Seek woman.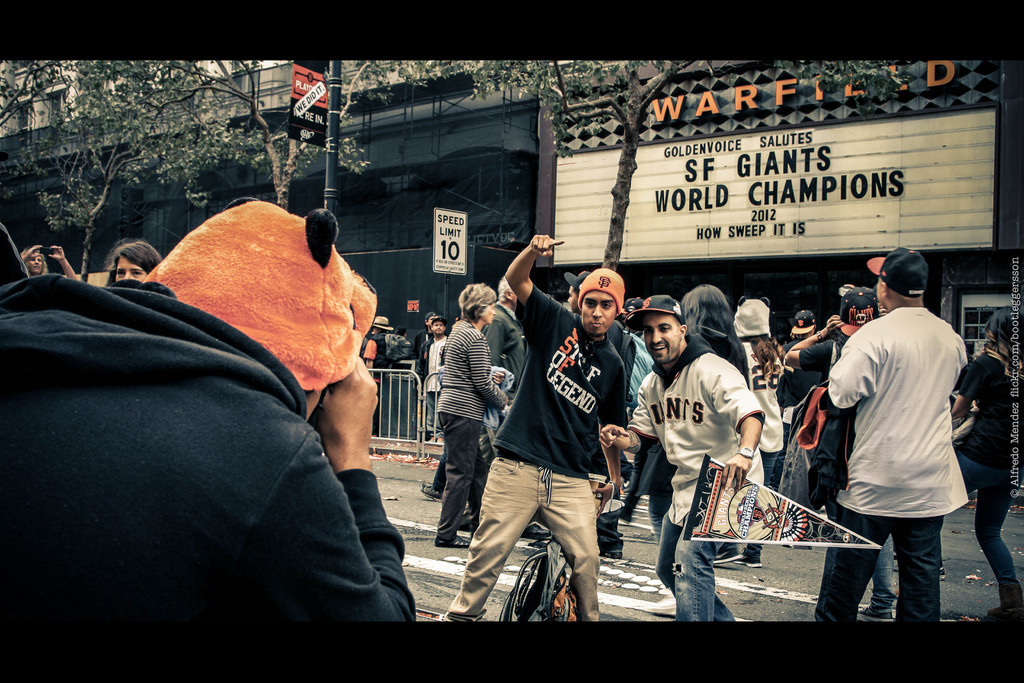
{"x1": 954, "y1": 306, "x2": 1019, "y2": 600}.
